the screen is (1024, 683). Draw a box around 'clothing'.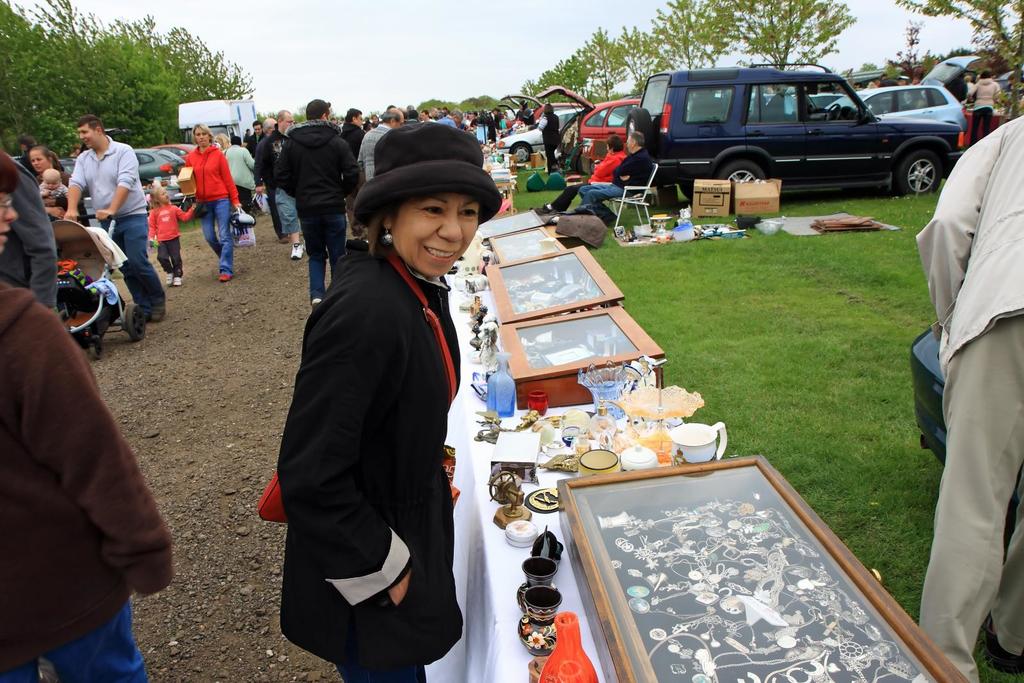
bbox(357, 123, 391, 178).
